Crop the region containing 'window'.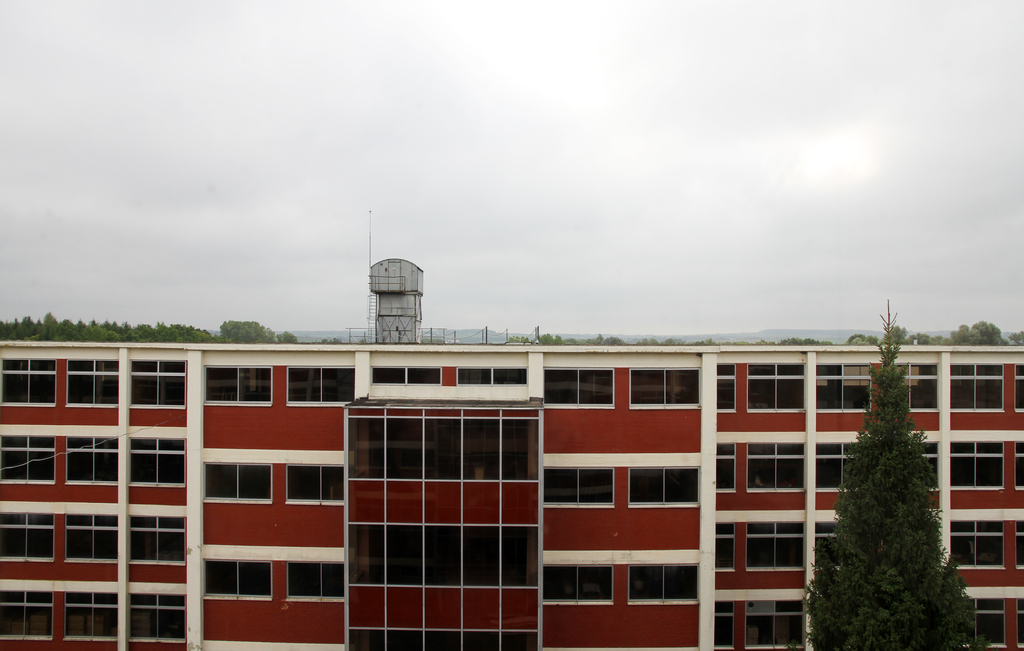
Crop region: region(742, 600, 804, 646).
